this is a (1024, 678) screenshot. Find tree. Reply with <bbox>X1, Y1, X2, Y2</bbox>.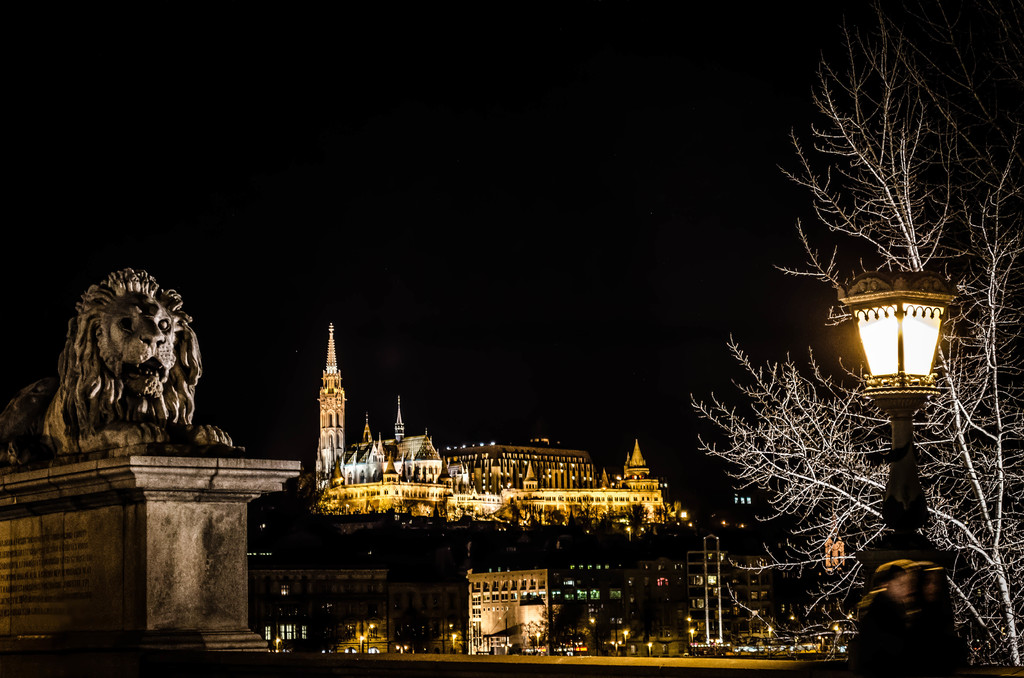
<bbox>682, 6, 1023, 677</bbox>.
